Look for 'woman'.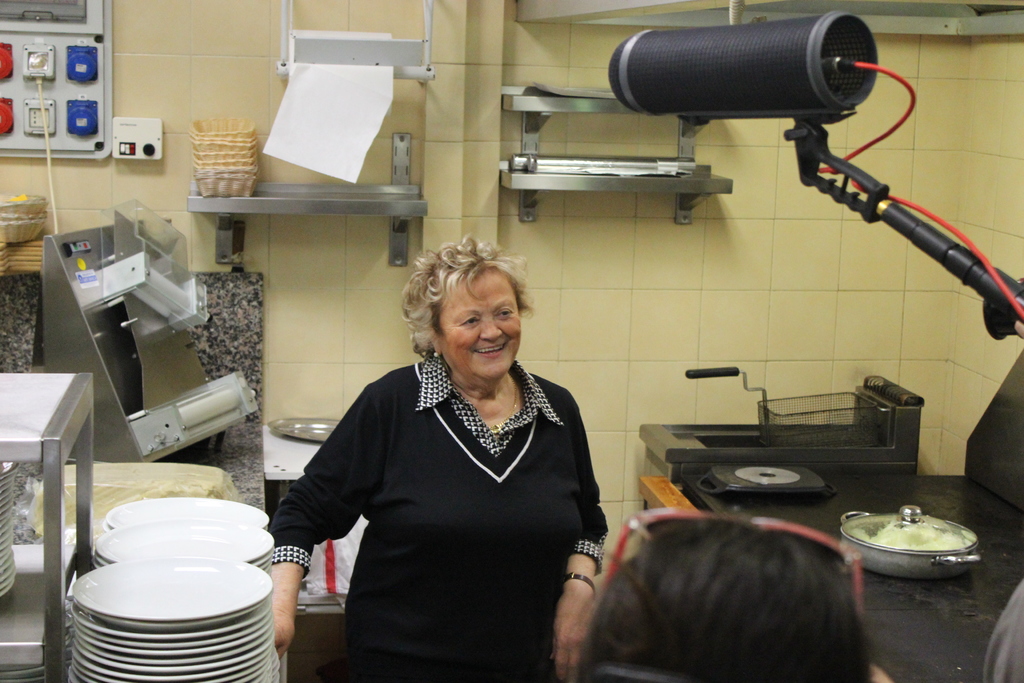
Found: region(284, 236, 593, 680).
